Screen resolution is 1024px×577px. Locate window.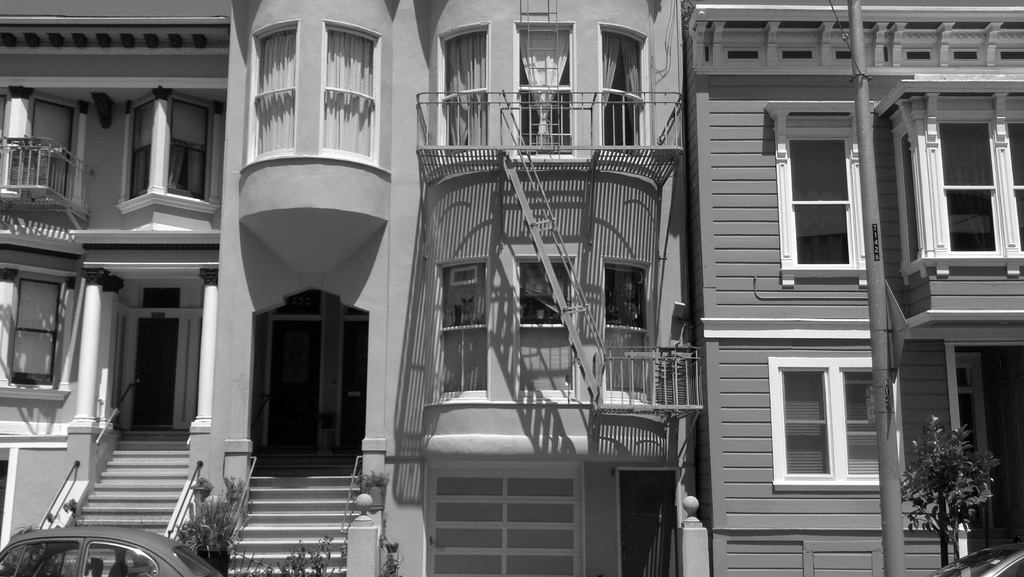
select_region(442, 262, 488, 331).
